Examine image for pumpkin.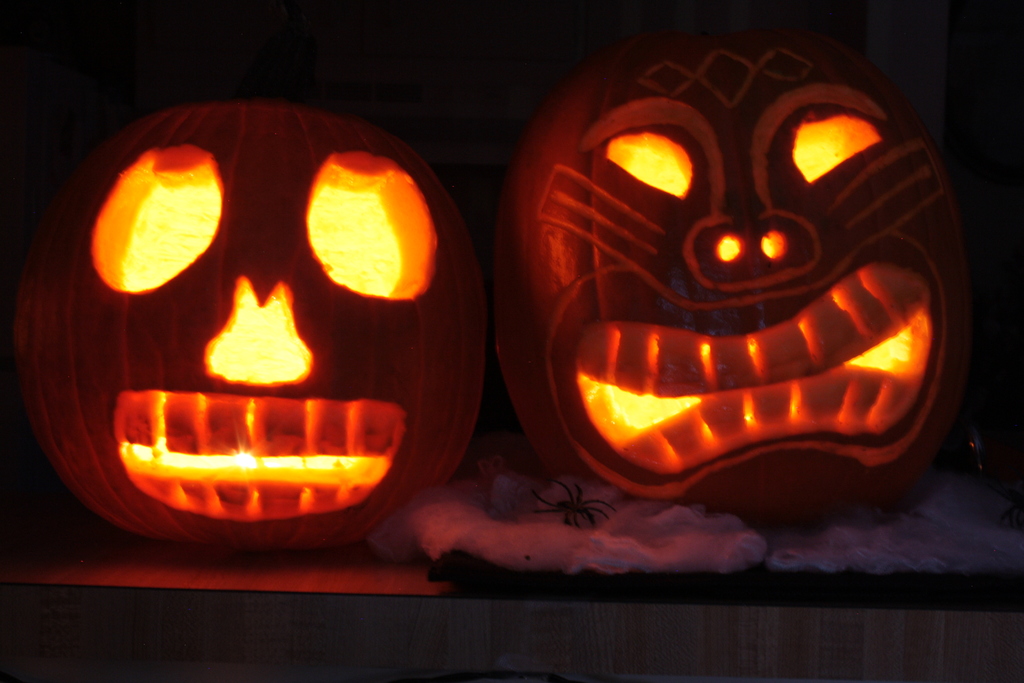
Examination result: Rect(27, 81, 480, 557).
